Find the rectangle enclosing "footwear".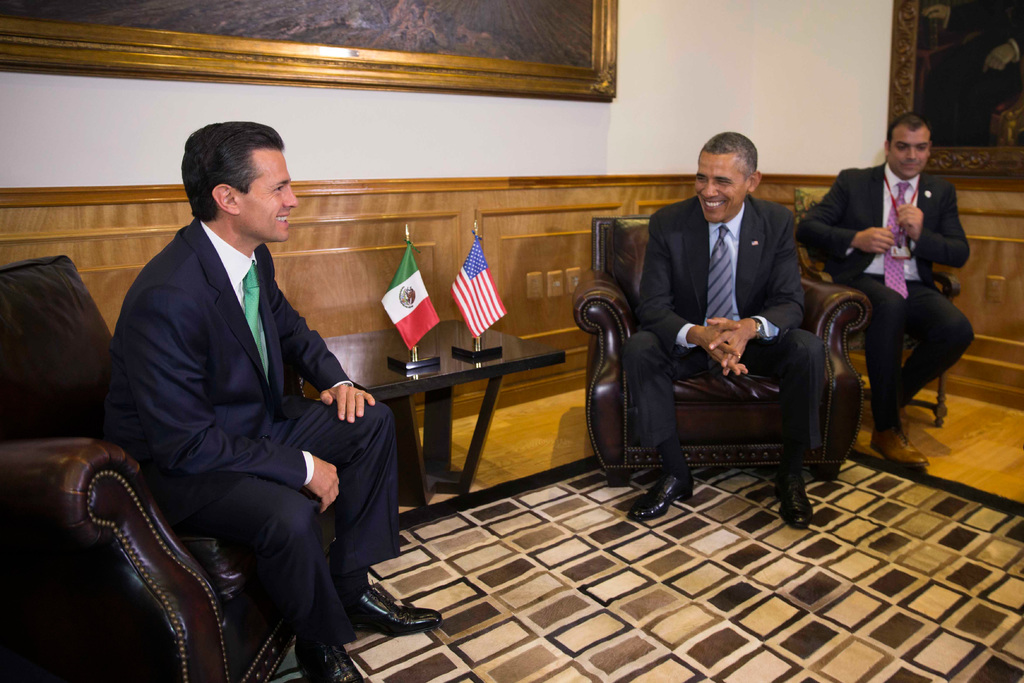
(x1=780, y1=466, x2=810, y2=537).
